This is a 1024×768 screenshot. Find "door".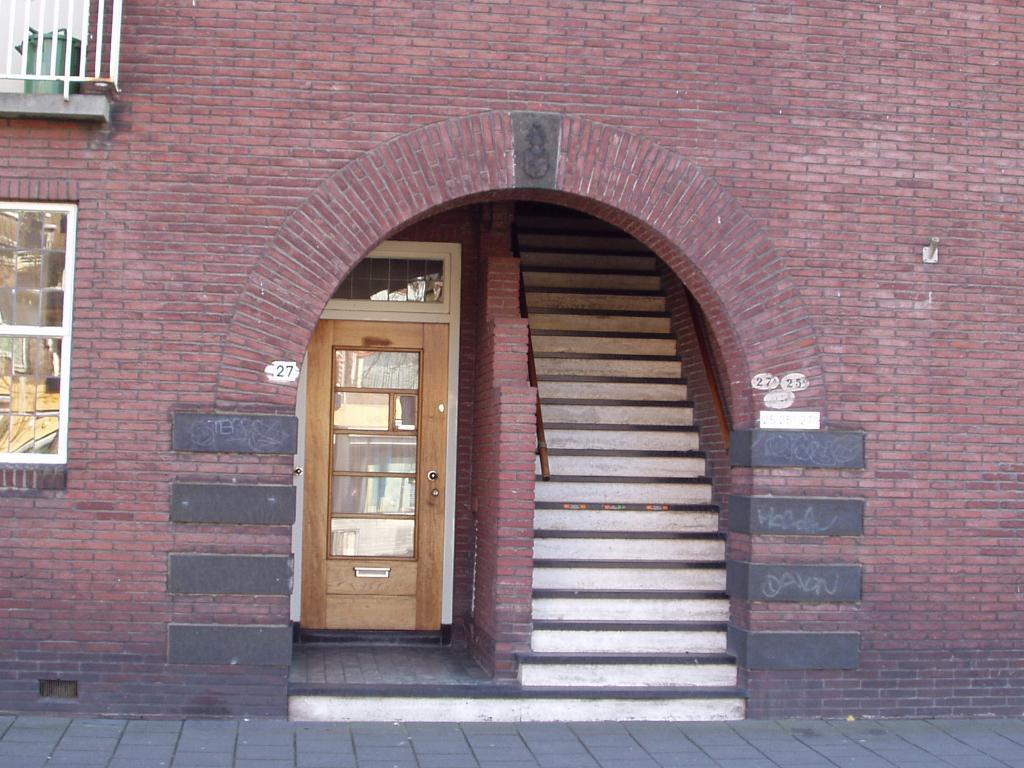
Bounding box: 295 323 449 633.
